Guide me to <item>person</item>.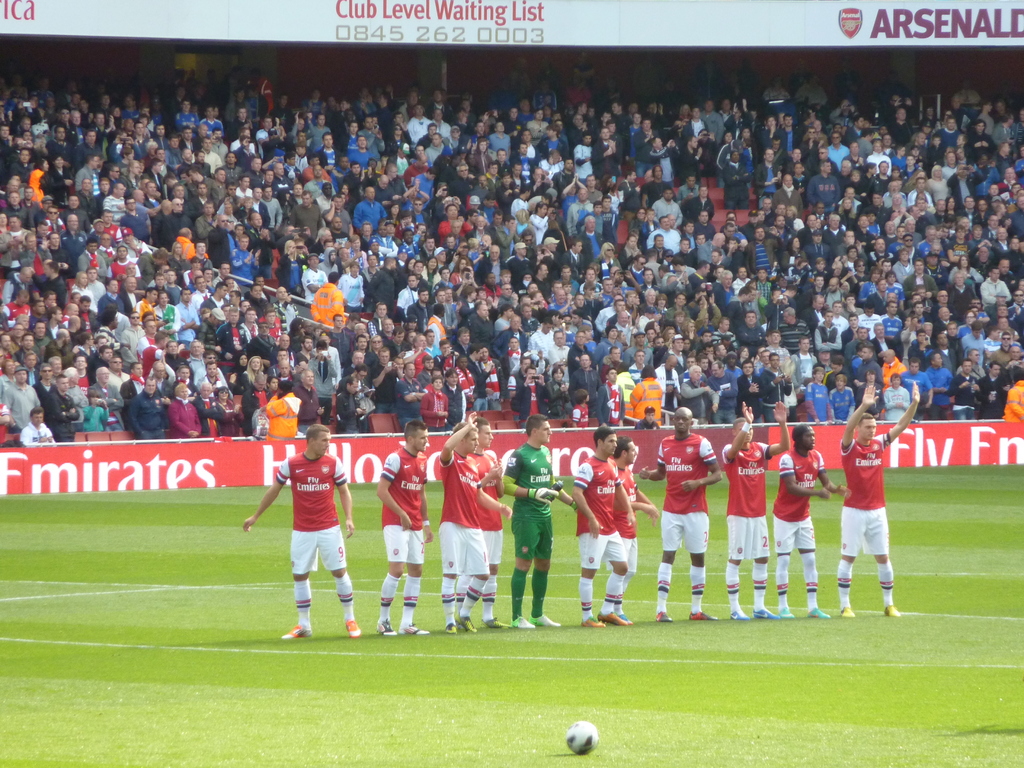
Guidance: (884,102,909,146).
